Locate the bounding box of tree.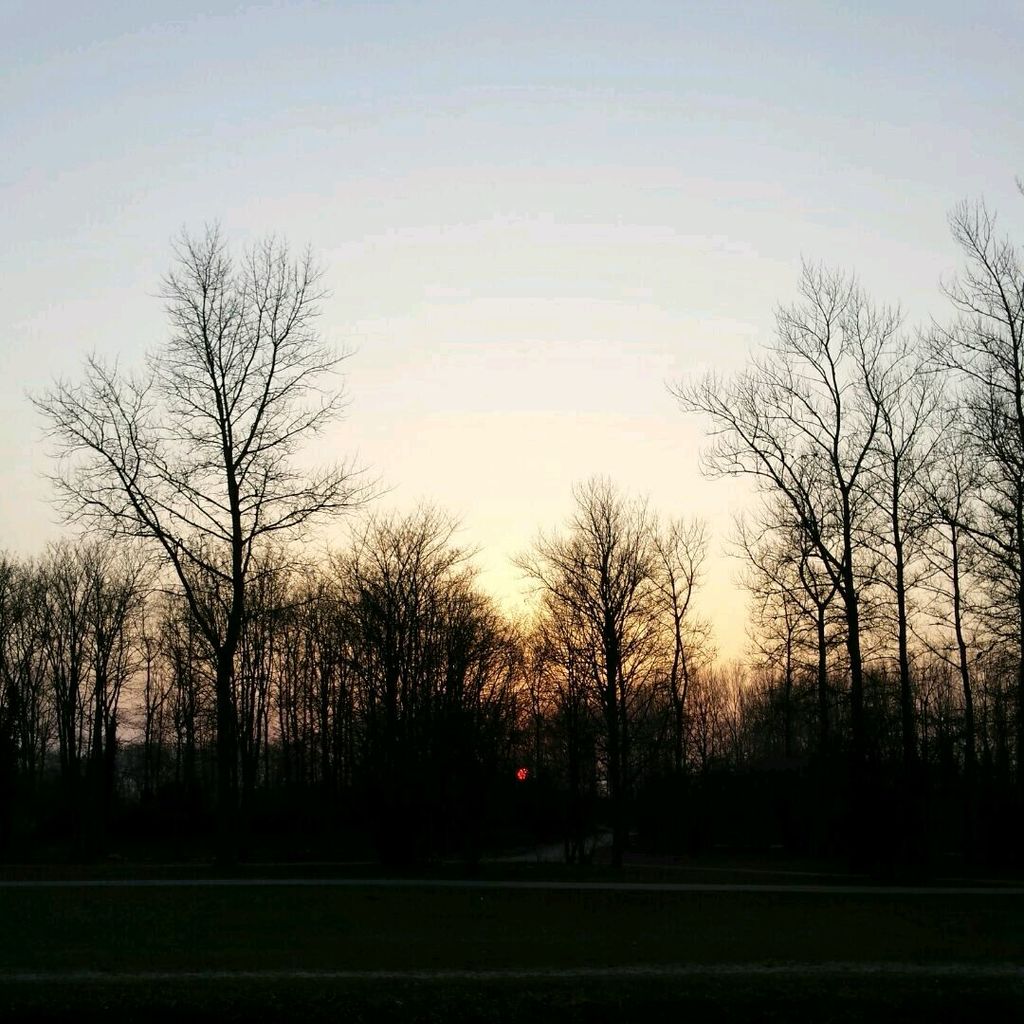
Bounding box: l=748, t=496, r=845, b=698.
